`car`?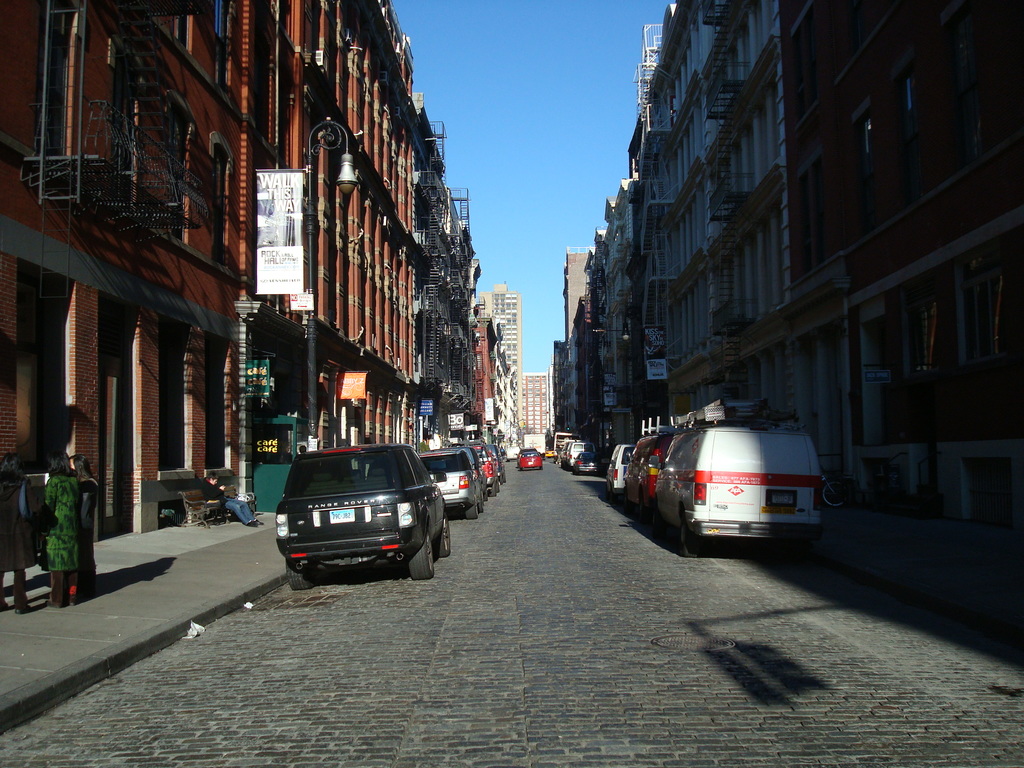
{"left": 519, "top": 451, "right": 540, "bottom": 470}
